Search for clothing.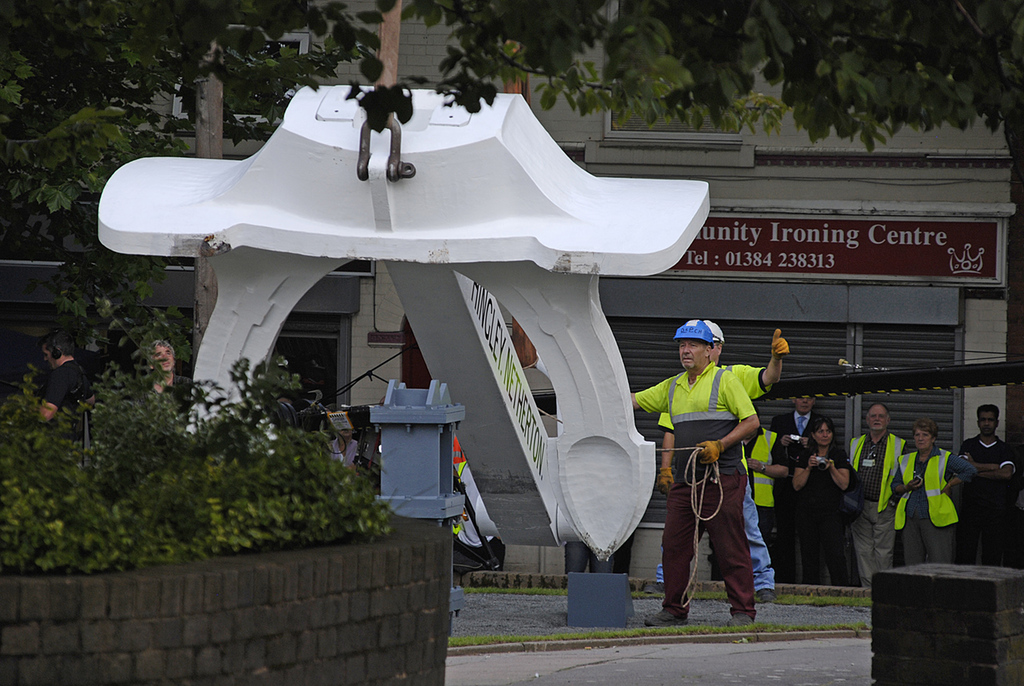
Found at (890, 449, 980, 571).
